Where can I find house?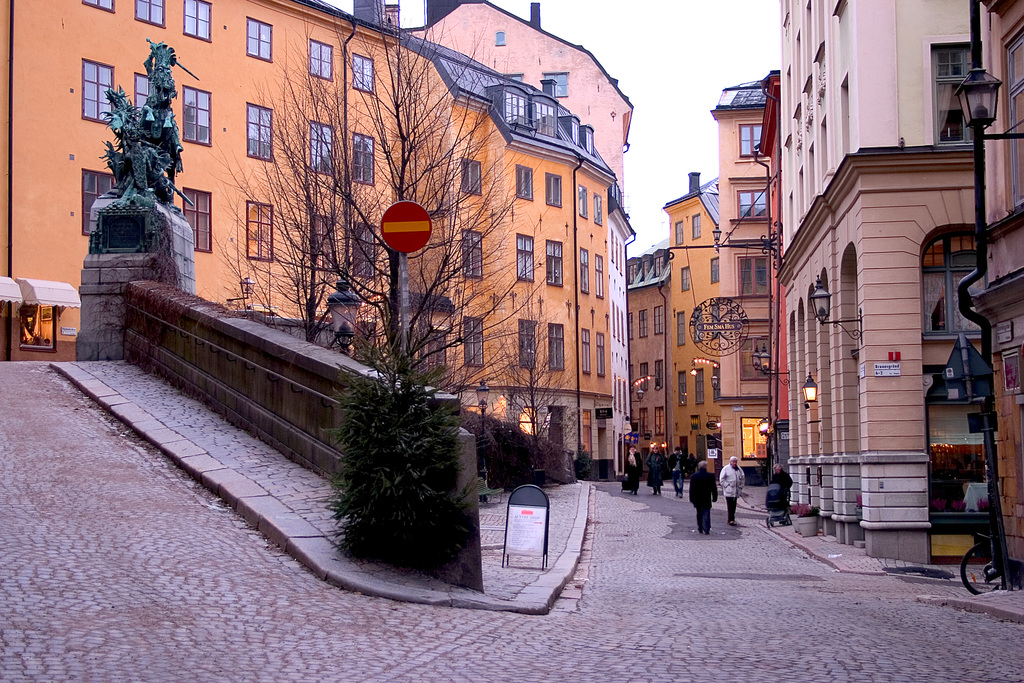
You can find it at 0:0:630:482.
